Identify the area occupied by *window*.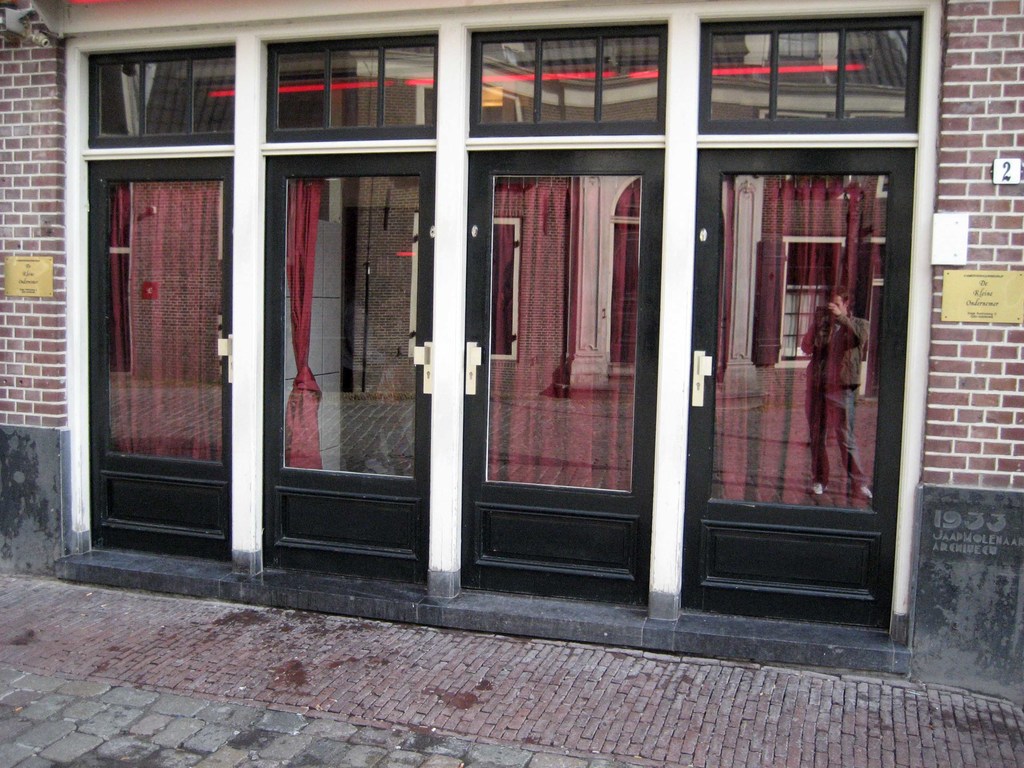
Area: 263/32/431/146.
